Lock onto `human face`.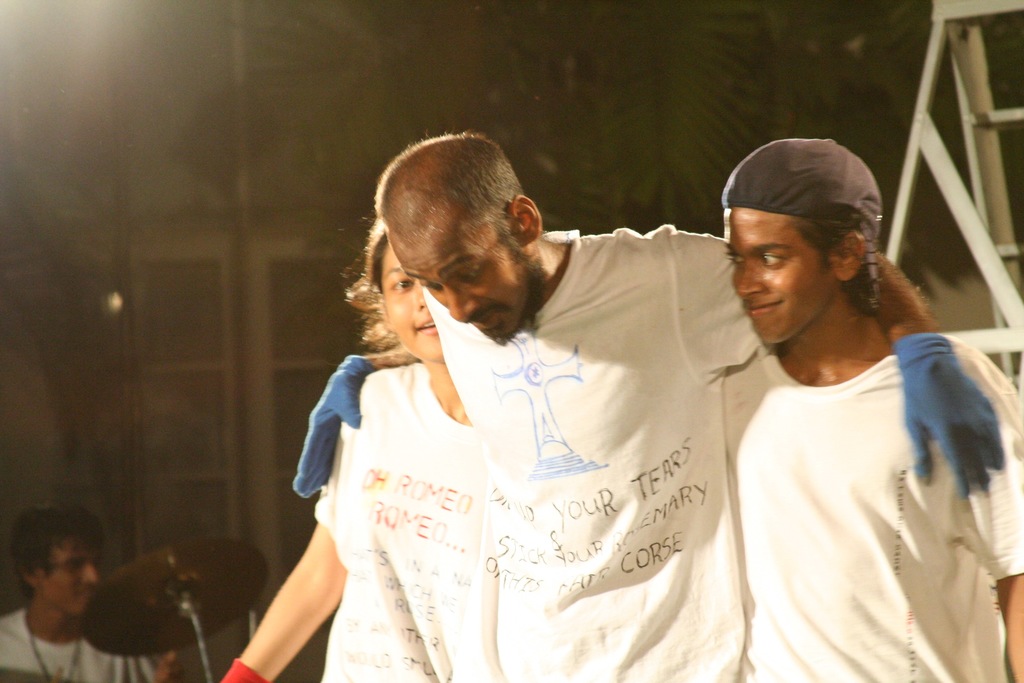
Locked: locate(35, 537, 104, 621).
